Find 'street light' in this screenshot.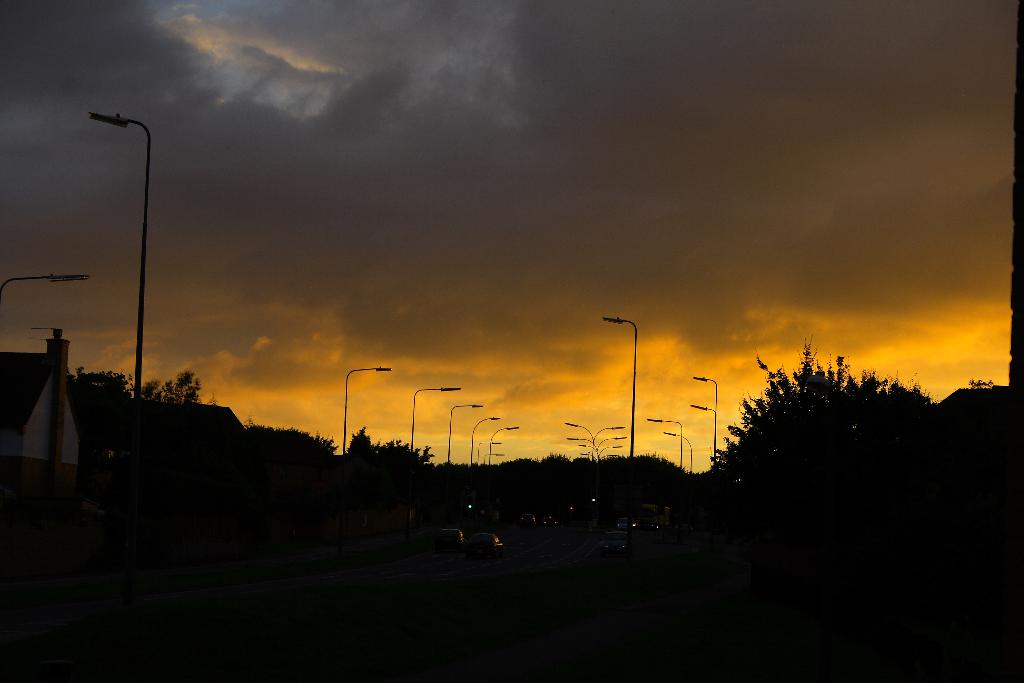
The bounding box for 'street light' is (690,401,716,465).
